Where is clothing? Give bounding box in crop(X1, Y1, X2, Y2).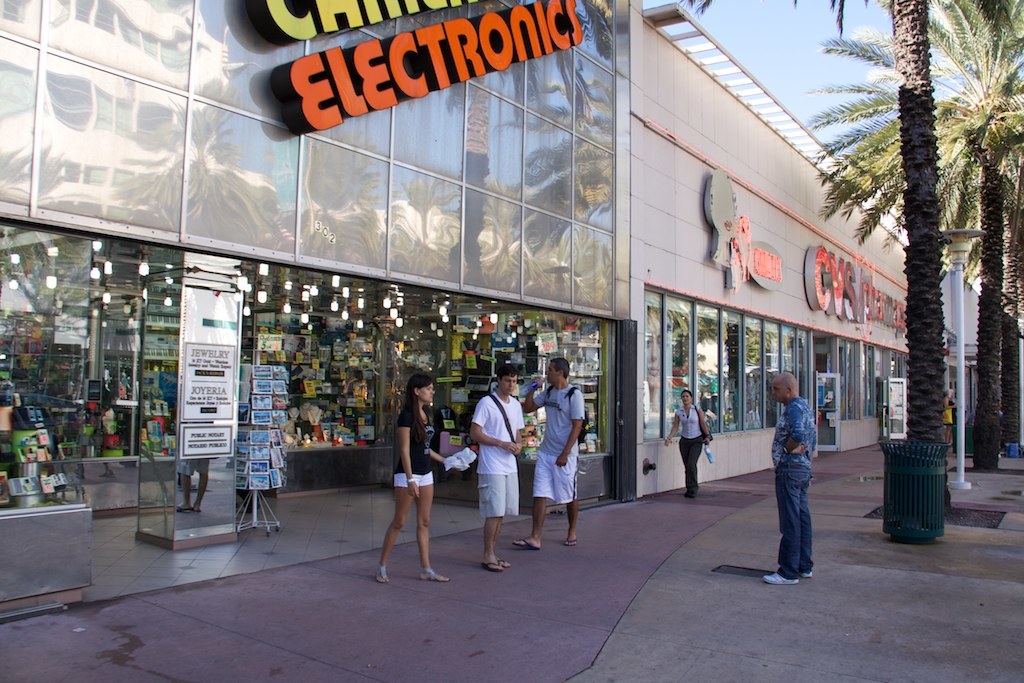
crop(675, 405, 700, 496).
